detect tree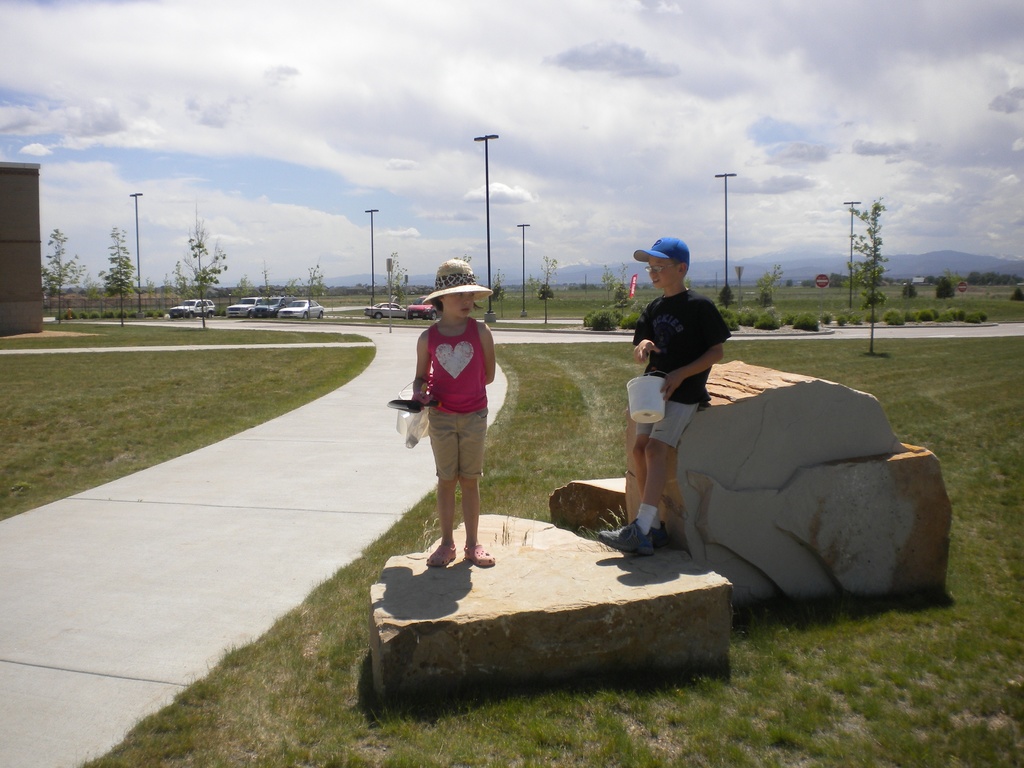
[532, 246, 564, 335]
